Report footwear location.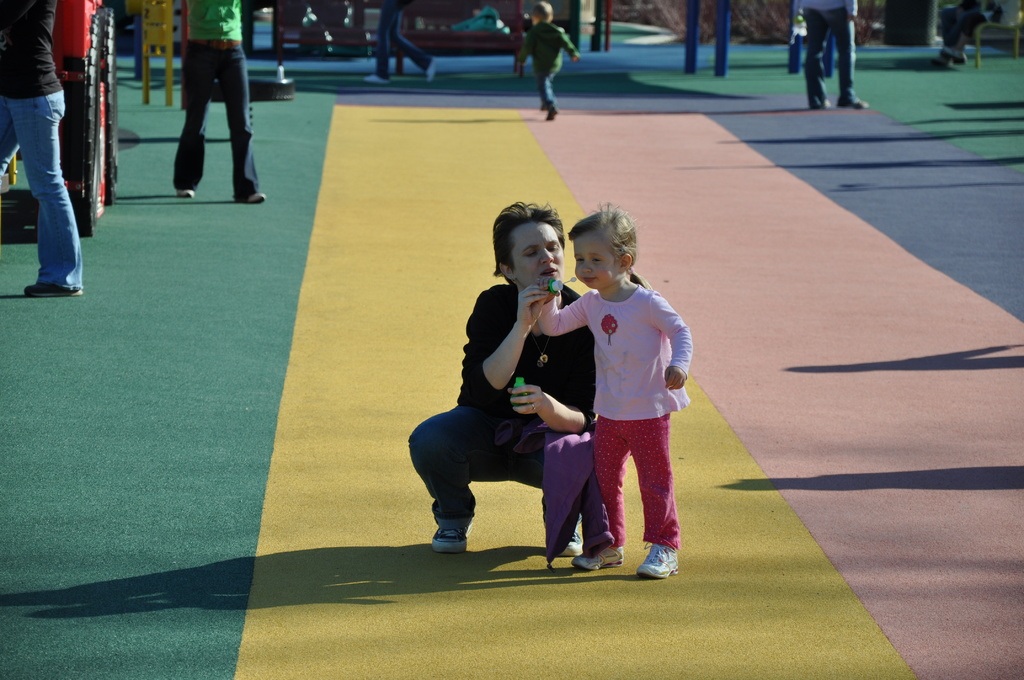
Report: BBox(835, 93, 869, 110).
